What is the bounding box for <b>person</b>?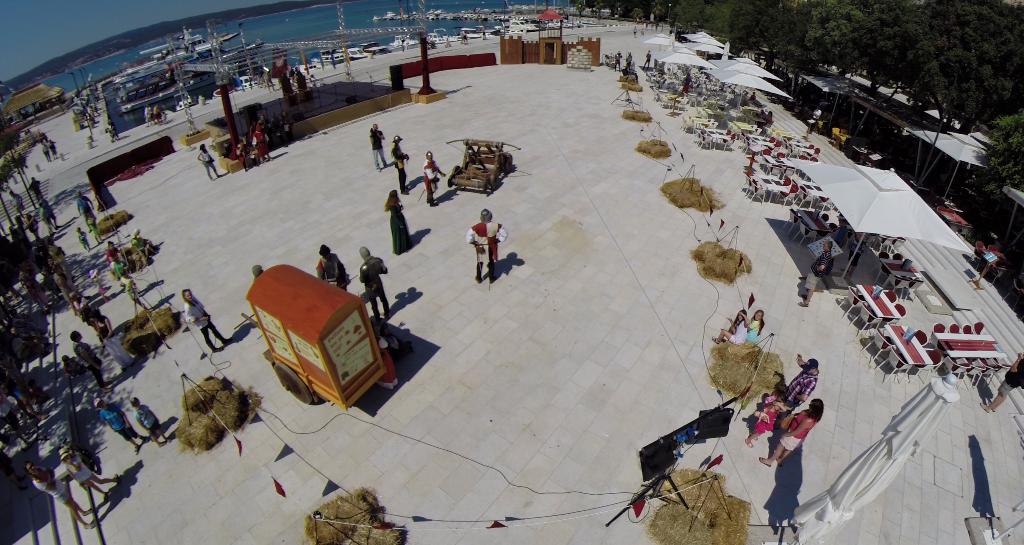
[738, 382, 793, 454].
